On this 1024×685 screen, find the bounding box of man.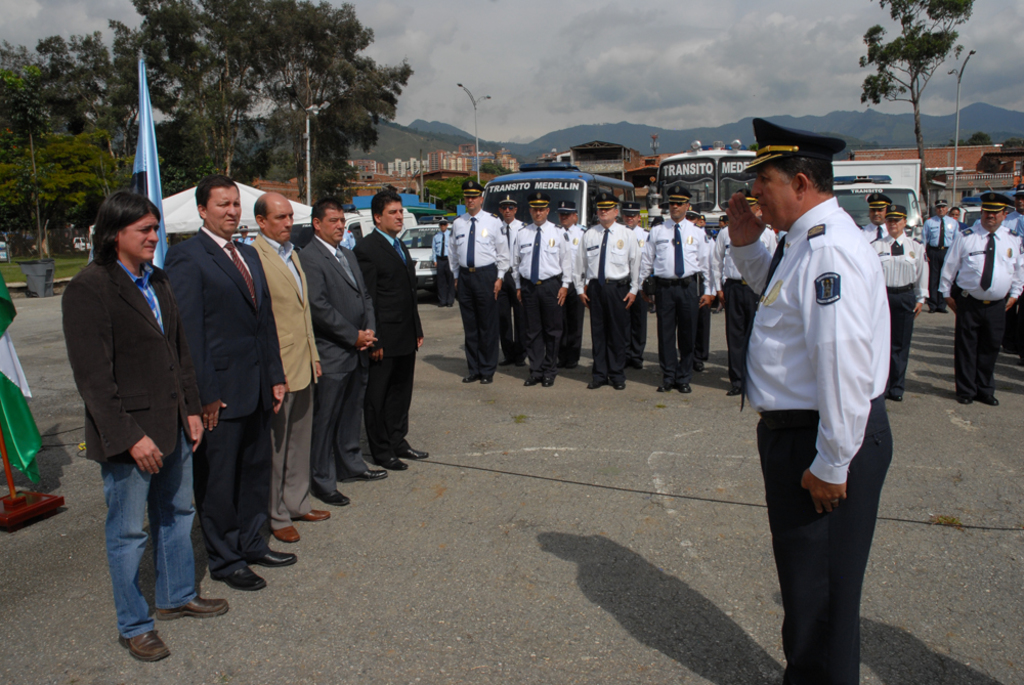
Bounding box: 711:211:756:405.
